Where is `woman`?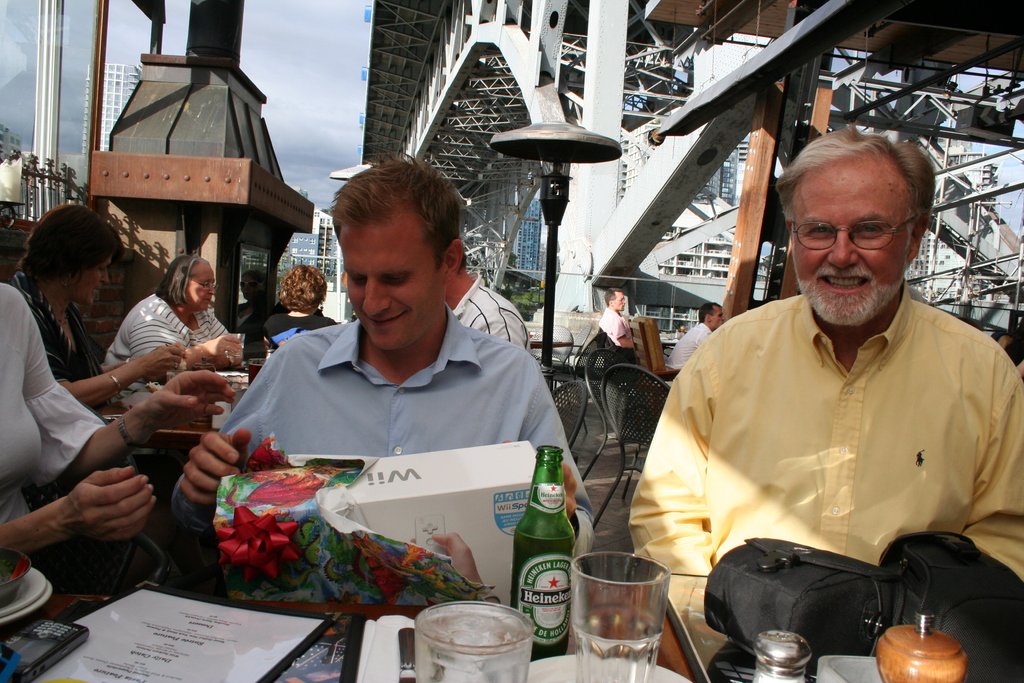
box=[255, 261, 350, 372].
